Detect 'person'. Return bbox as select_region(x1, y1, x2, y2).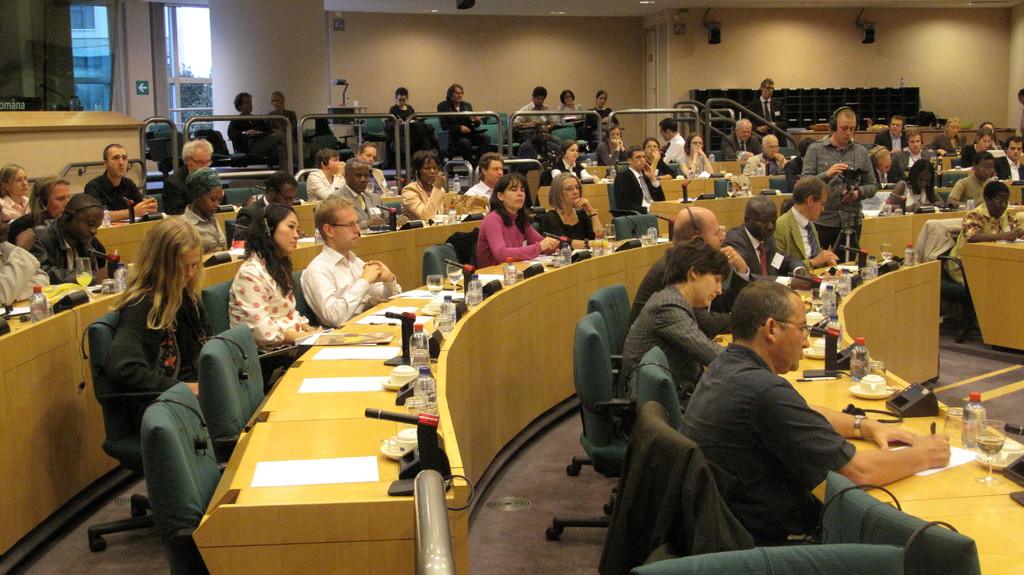
select_region(229, 90, 283, 169).
